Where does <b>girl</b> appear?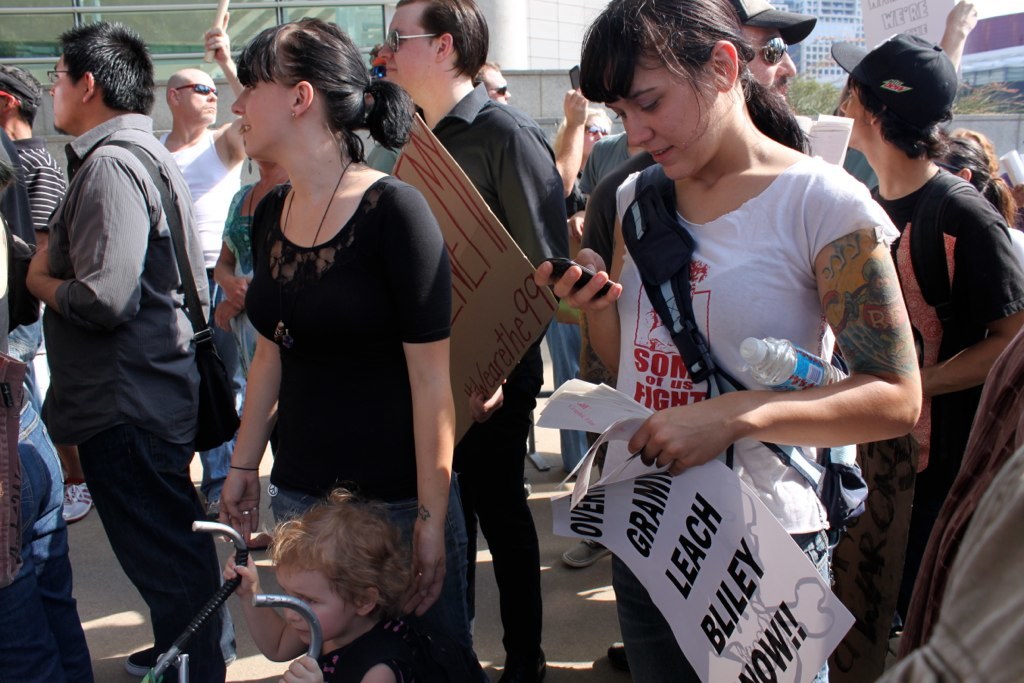
Appears at [218,491,417,682].
